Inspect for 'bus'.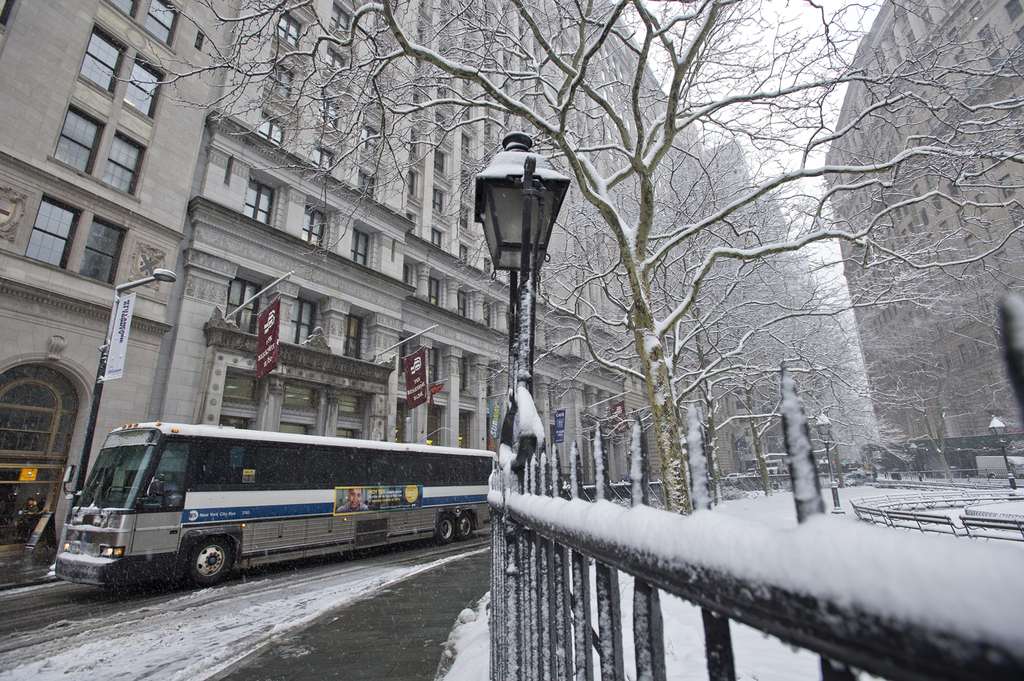
Inspection: 55 414 500 592.
